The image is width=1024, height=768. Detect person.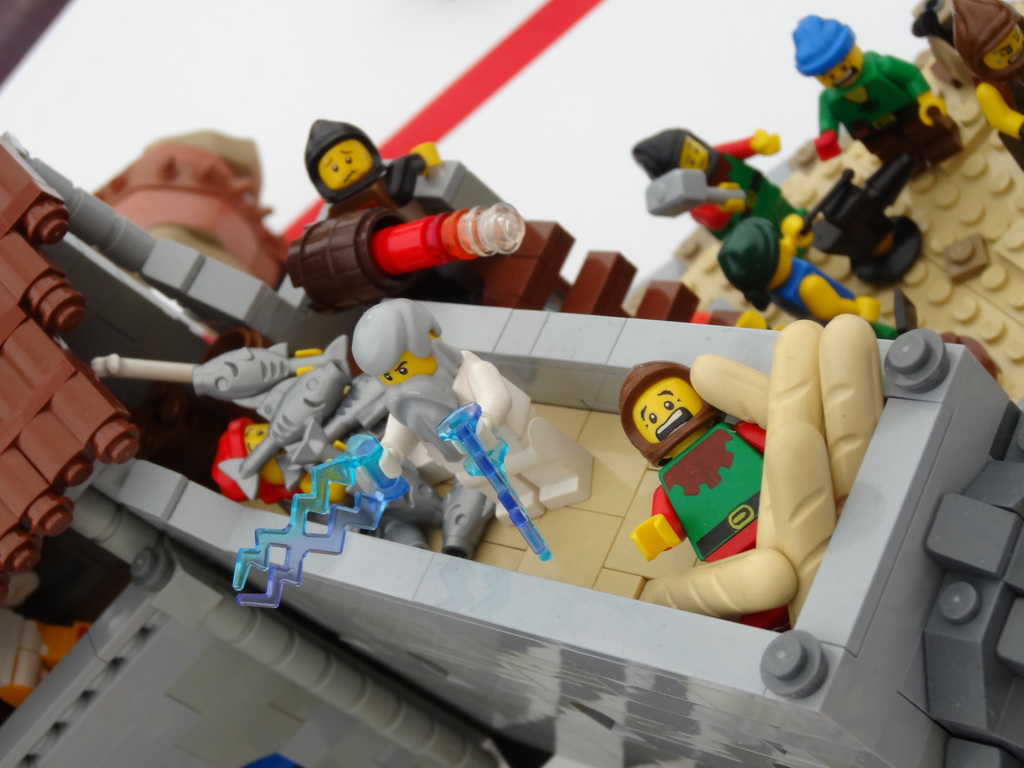
Detection: box=[632, 130, 805, 239].
